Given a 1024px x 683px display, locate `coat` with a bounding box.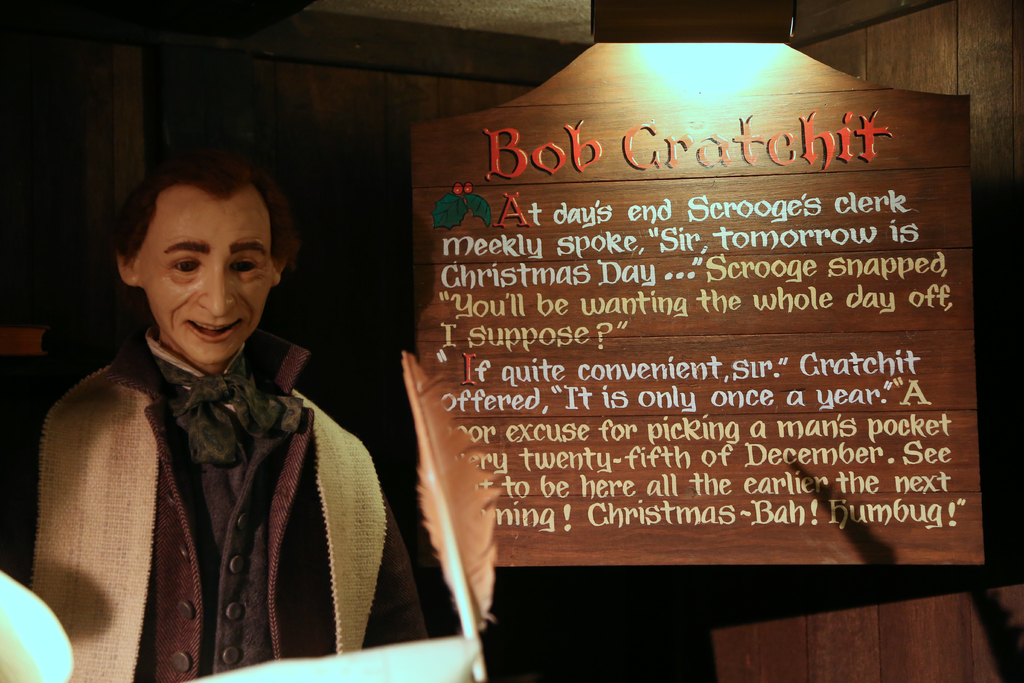
Located: 28,242,399,680.
